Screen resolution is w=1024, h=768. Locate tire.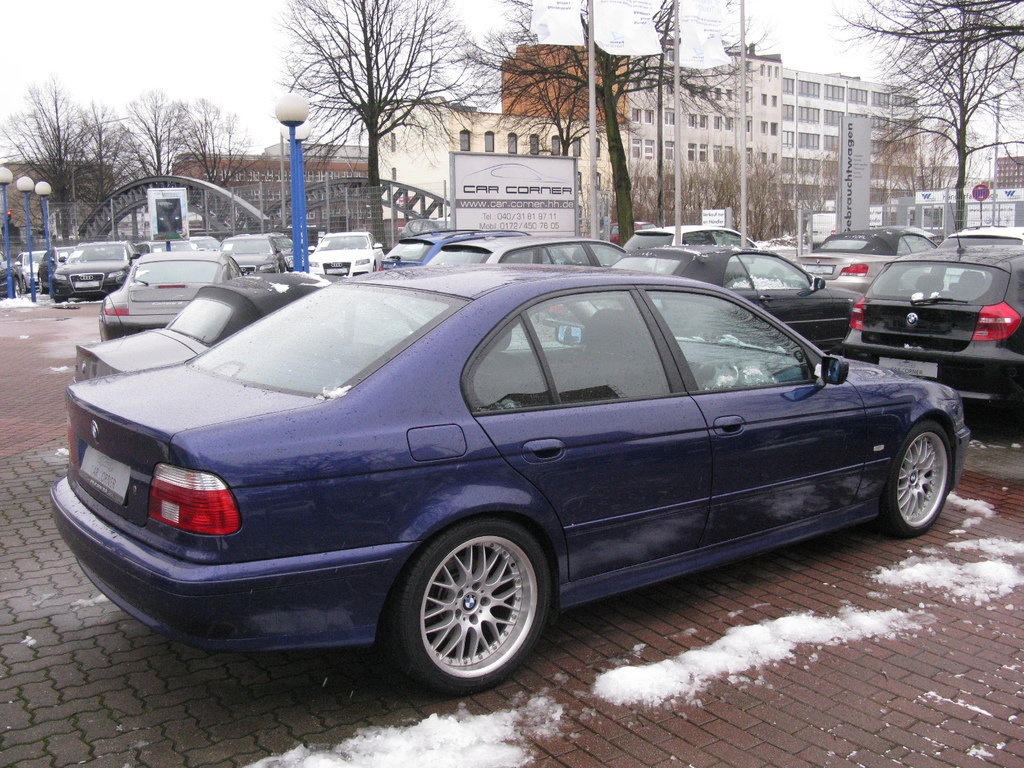
l=54, t=300, r=65, b=306.
